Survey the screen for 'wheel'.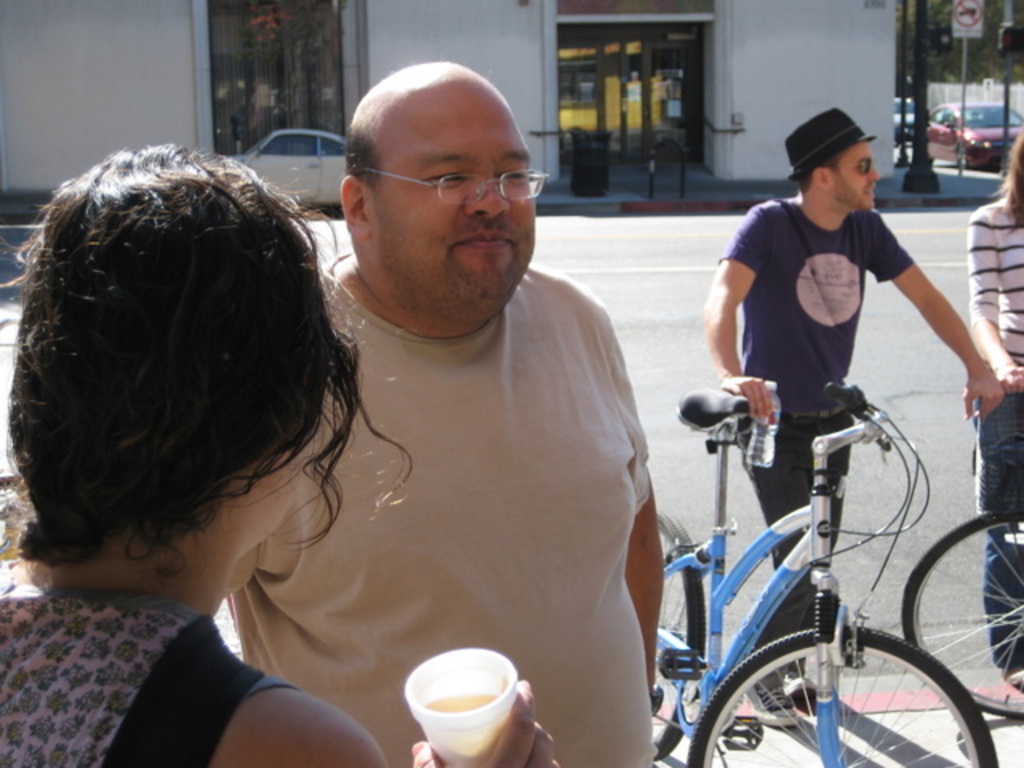
Survey found: [648, 512, 709, 758].
